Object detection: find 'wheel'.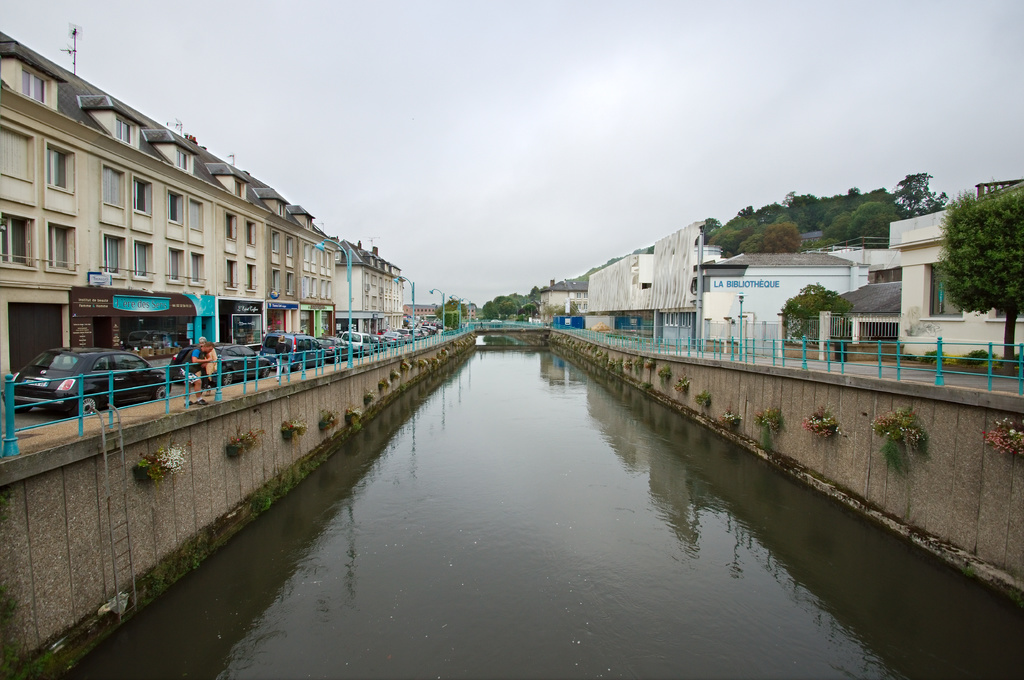
x1=296, y1=360, x2=301, y2=371.
